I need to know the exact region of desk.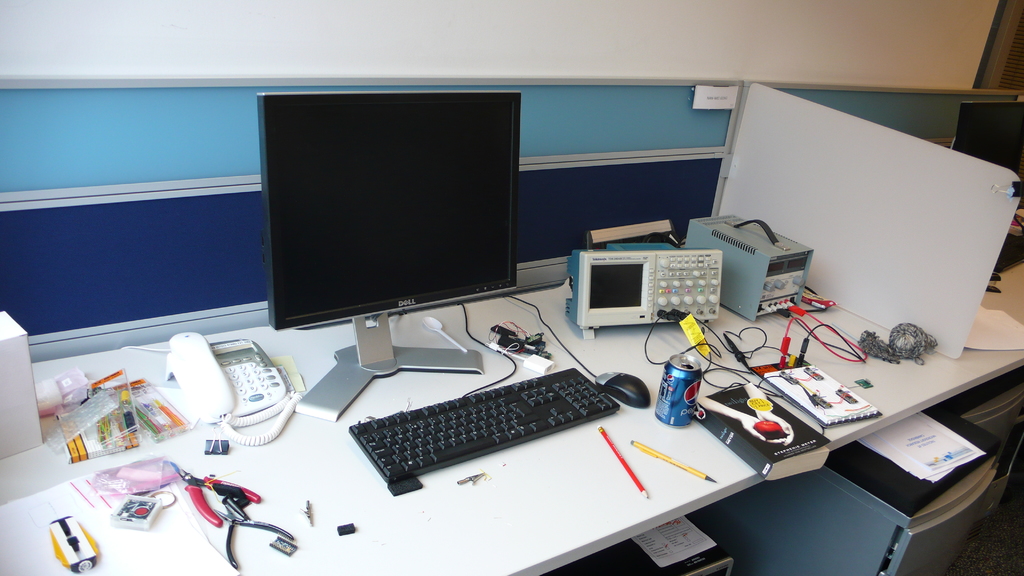
Region: 385 329 940 560.
